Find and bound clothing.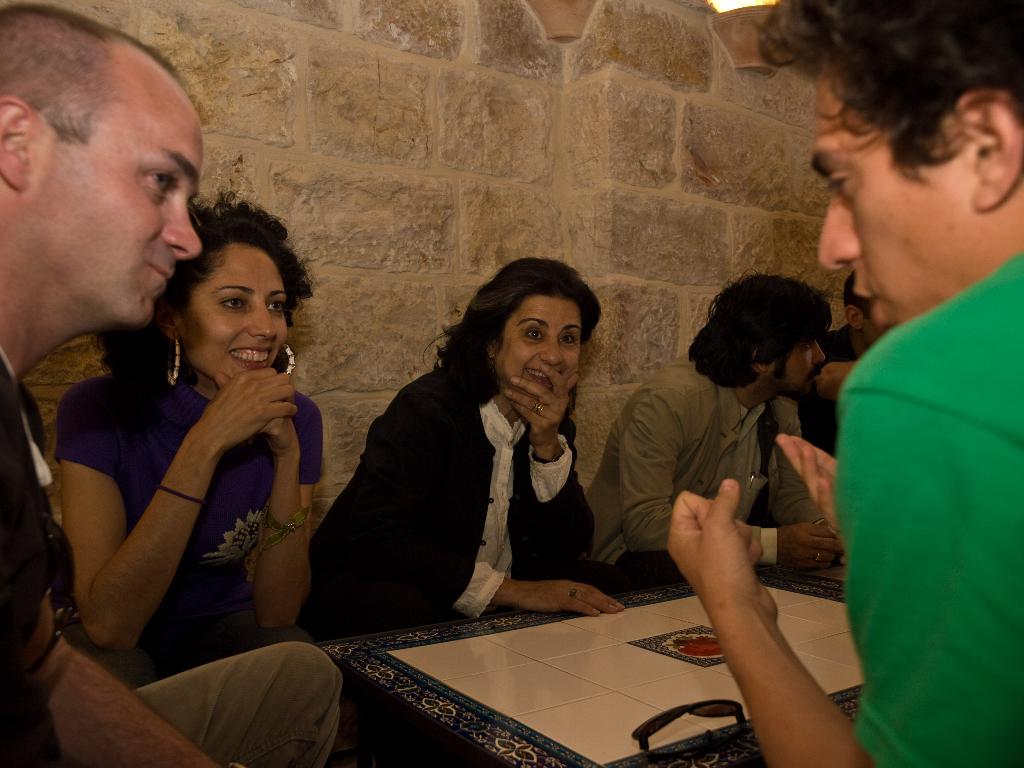
Bound: pyautogui.locateOnScreen(44, 359, 317, 676).
